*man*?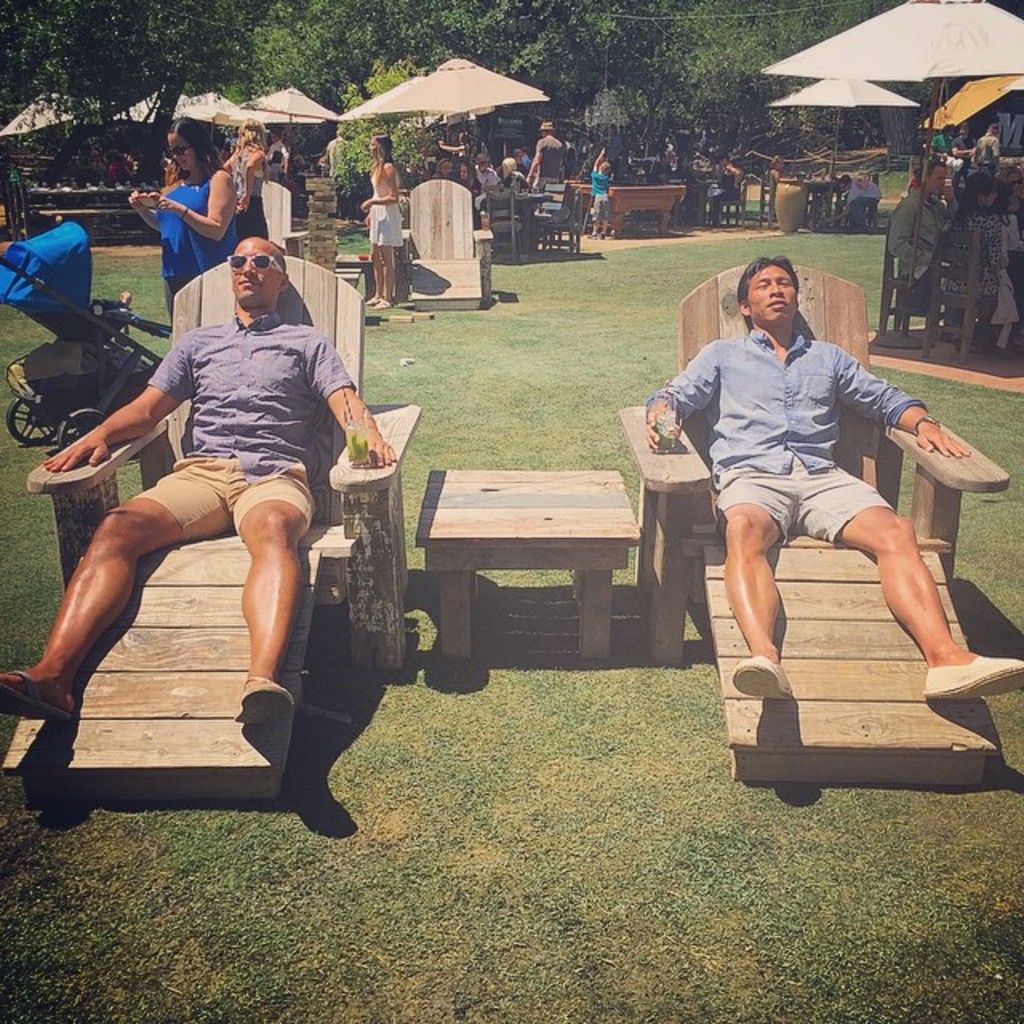
left=659, top=227, right=971, bottom=787
